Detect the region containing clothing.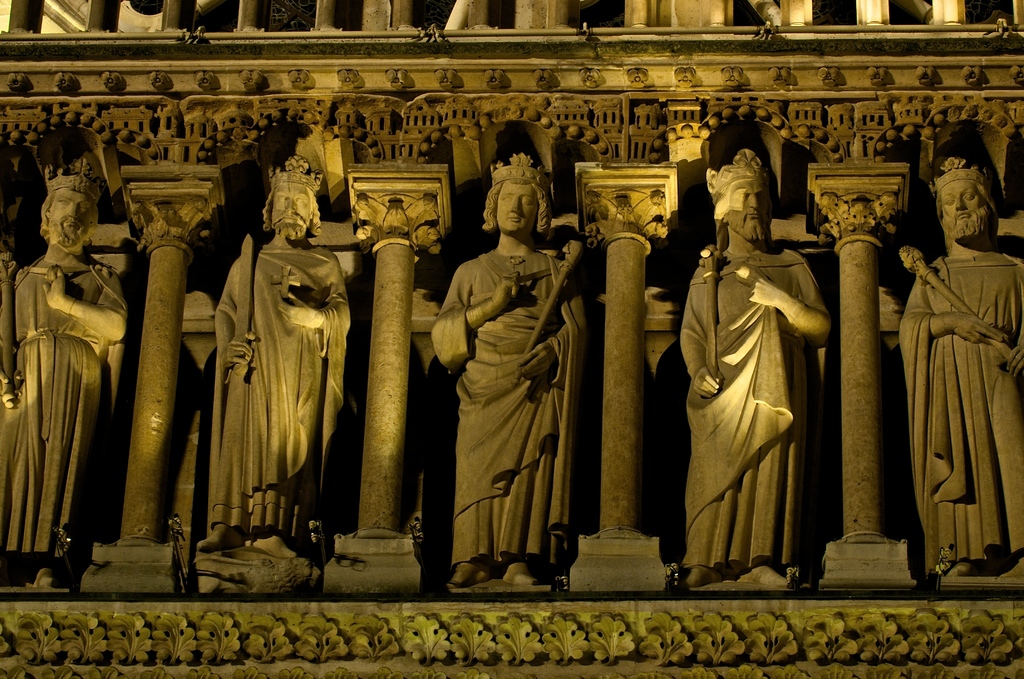
5, 236, 123, 550.
